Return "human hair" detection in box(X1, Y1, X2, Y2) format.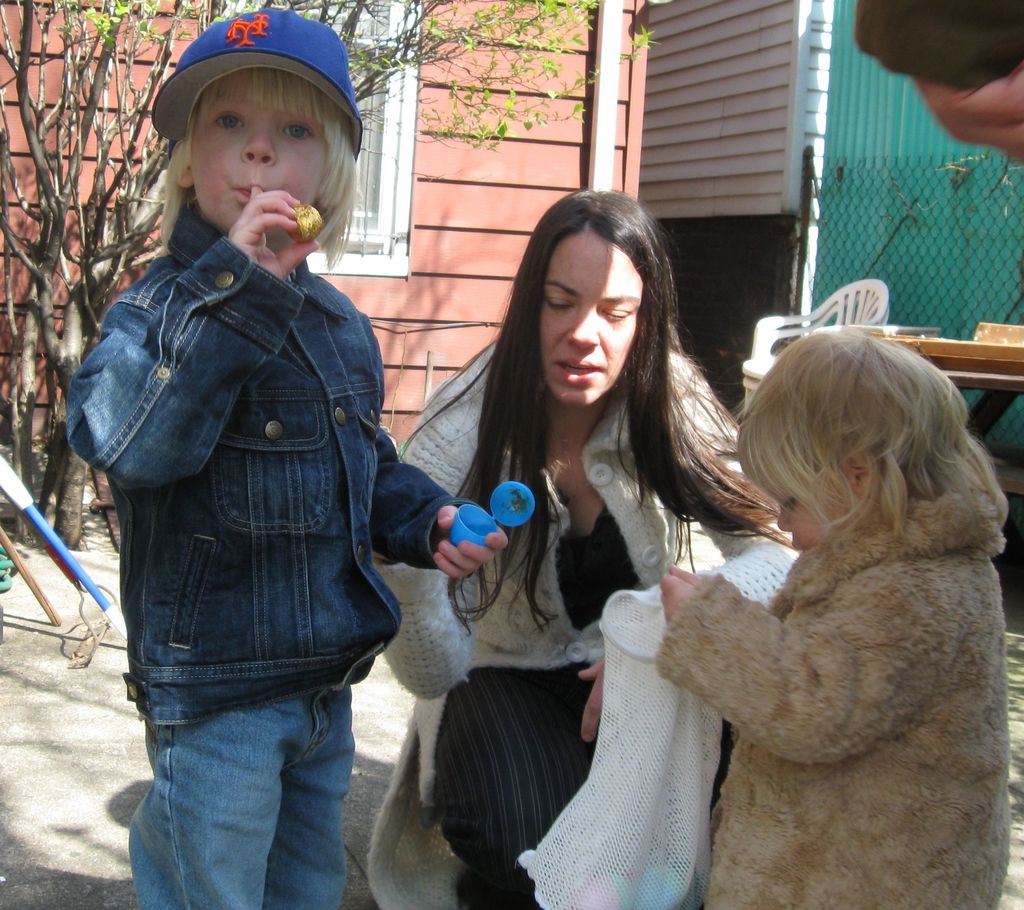
box(730, 322, 1004, 543).
